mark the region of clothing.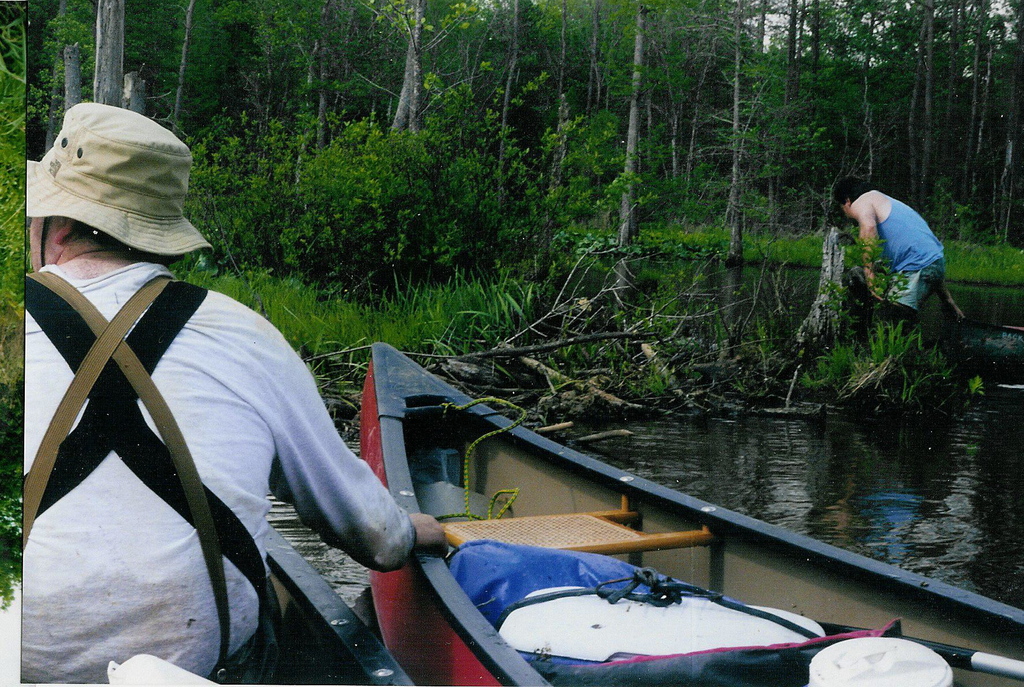
Region: 865,195,960,316.
